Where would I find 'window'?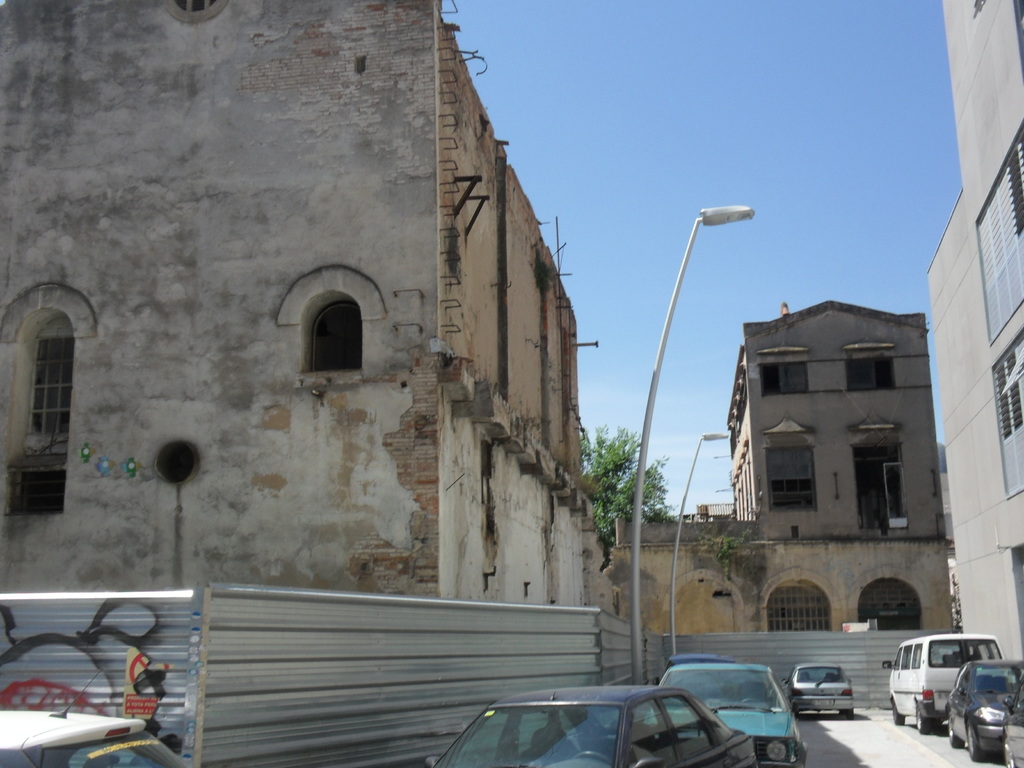
At Rect(762, 445, 815, 516).
